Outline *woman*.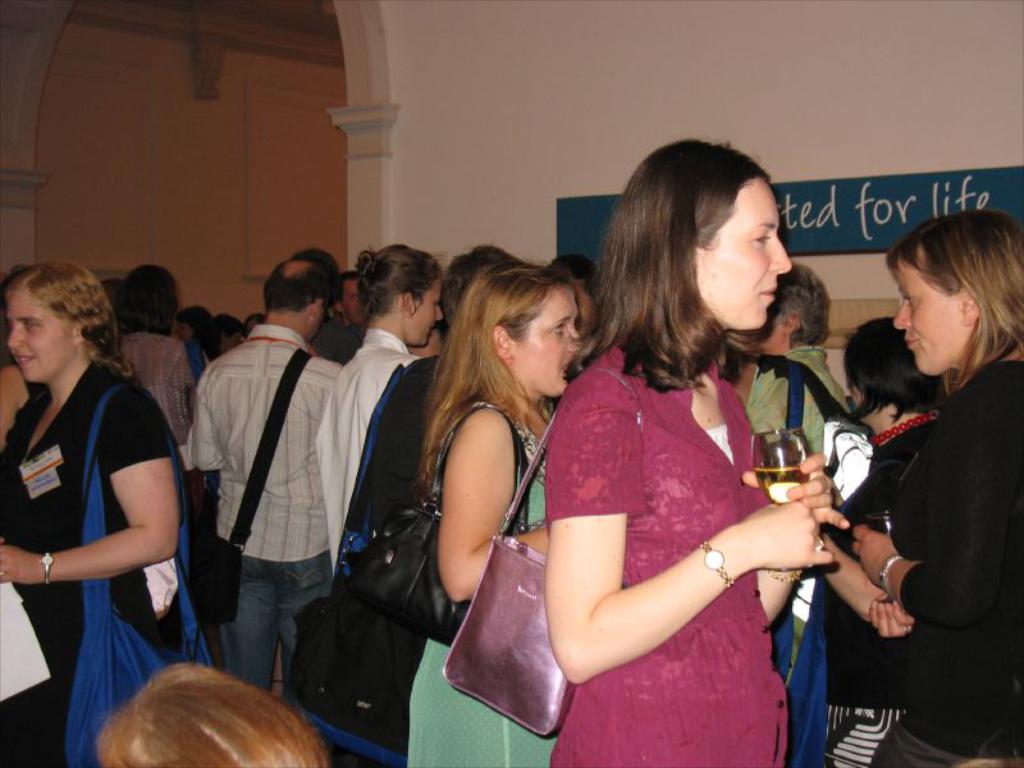
Outline: region(547, 142, 844, 767).
